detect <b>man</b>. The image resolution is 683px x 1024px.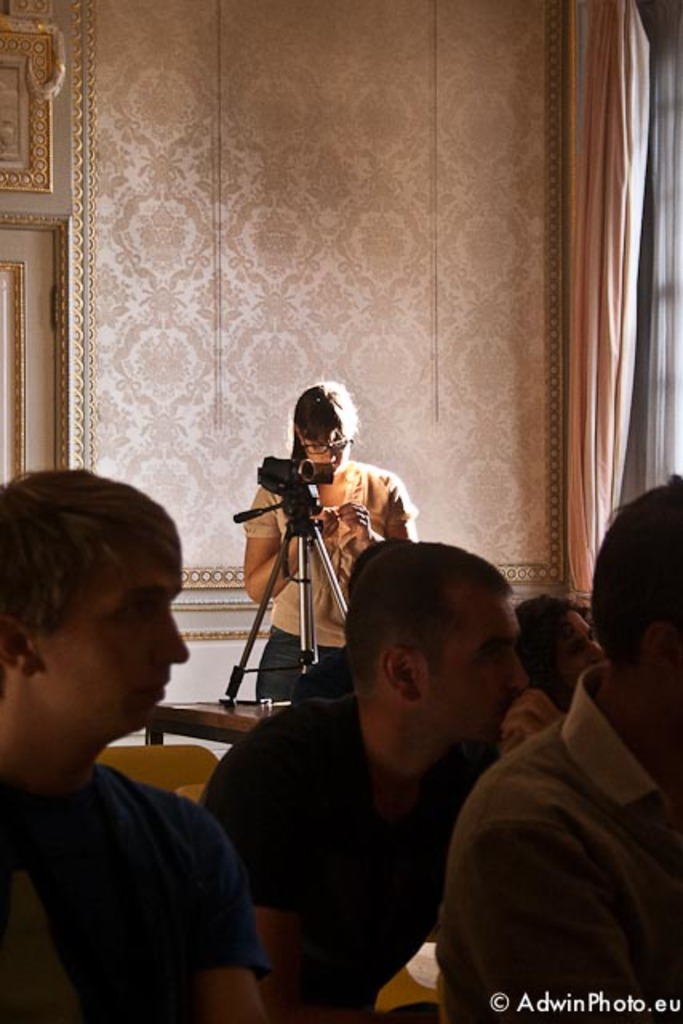
[left=198, top=522, right=537, bottom=1008].
